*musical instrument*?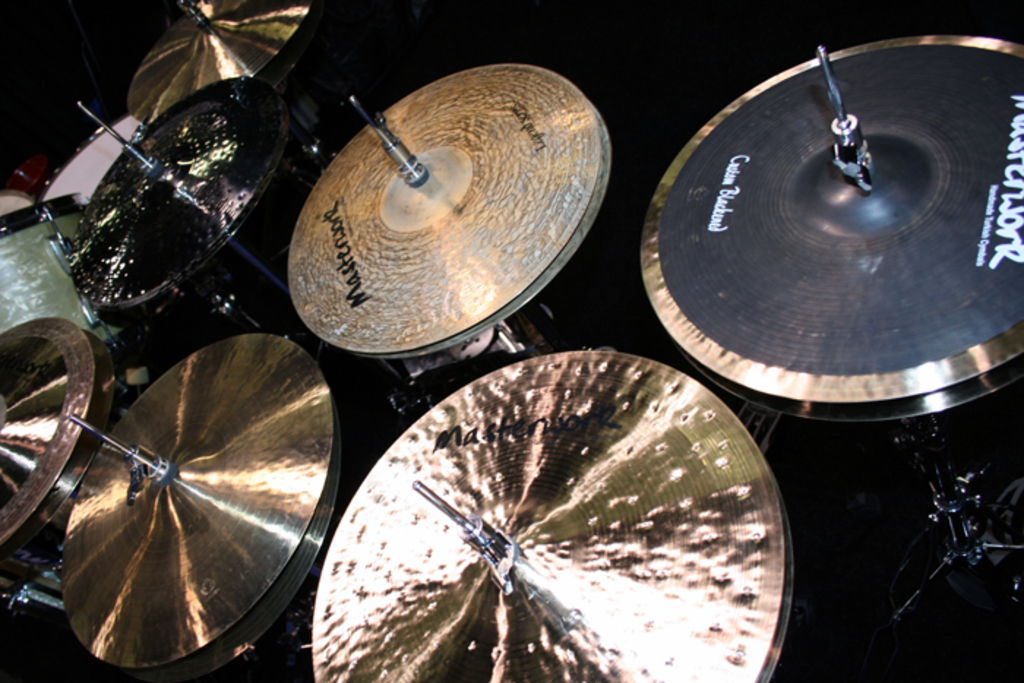
<region>60, 325, 350, 682</region>
